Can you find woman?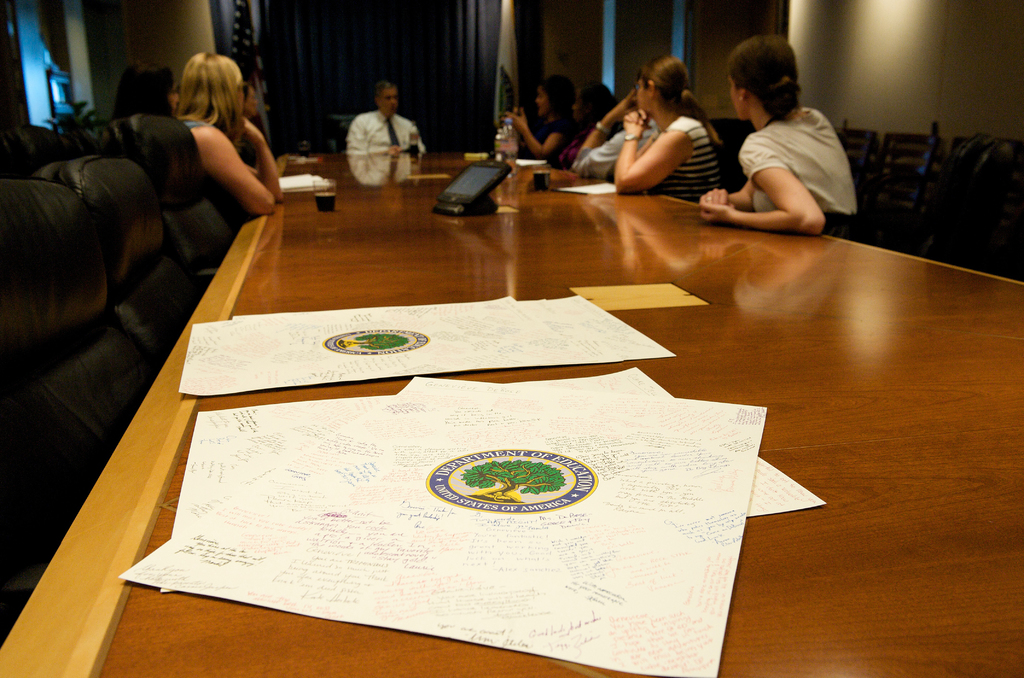
Yes, bounding box: <bbox>694, 34, 862, 245</bbox>.
